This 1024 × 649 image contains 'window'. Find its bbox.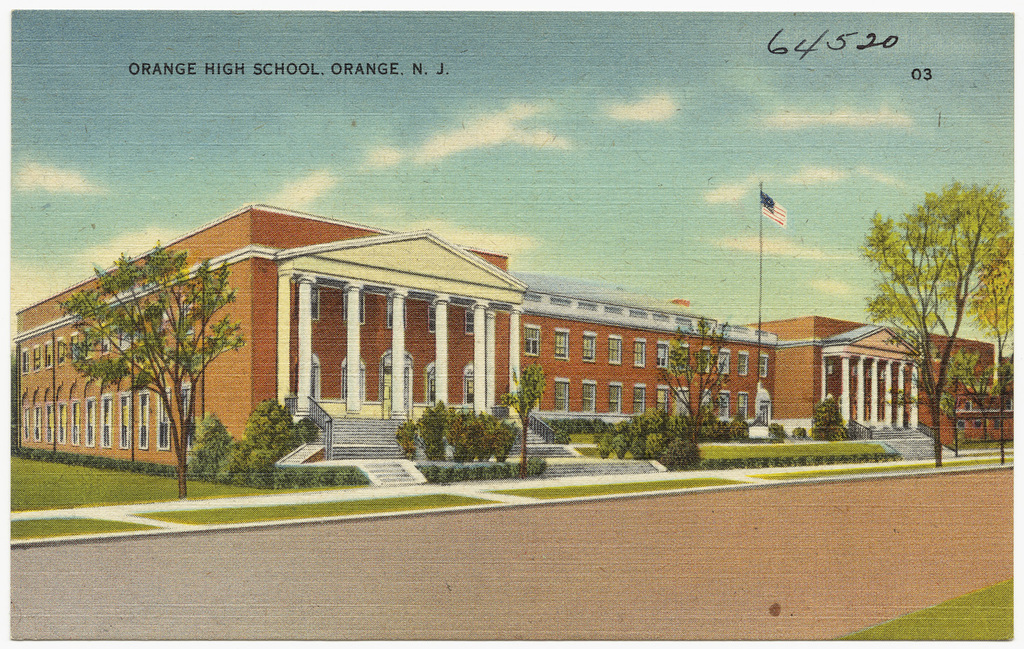
(608, 333, 625, 365).
